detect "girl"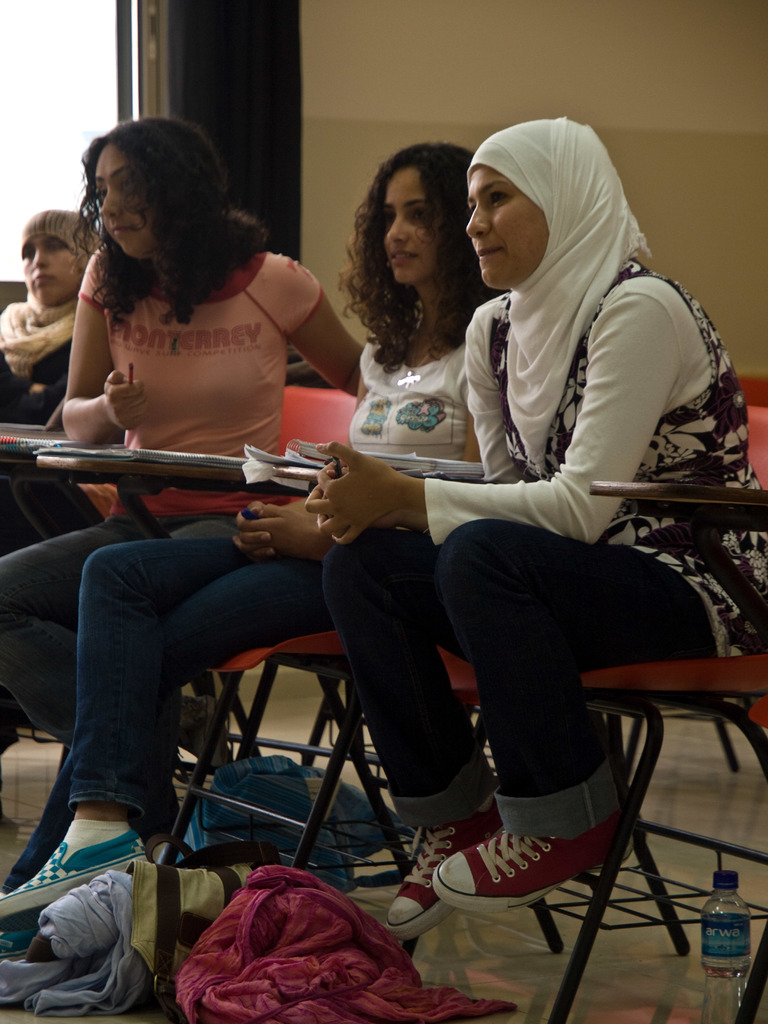
<region>0, 196, 168, 595</region>
